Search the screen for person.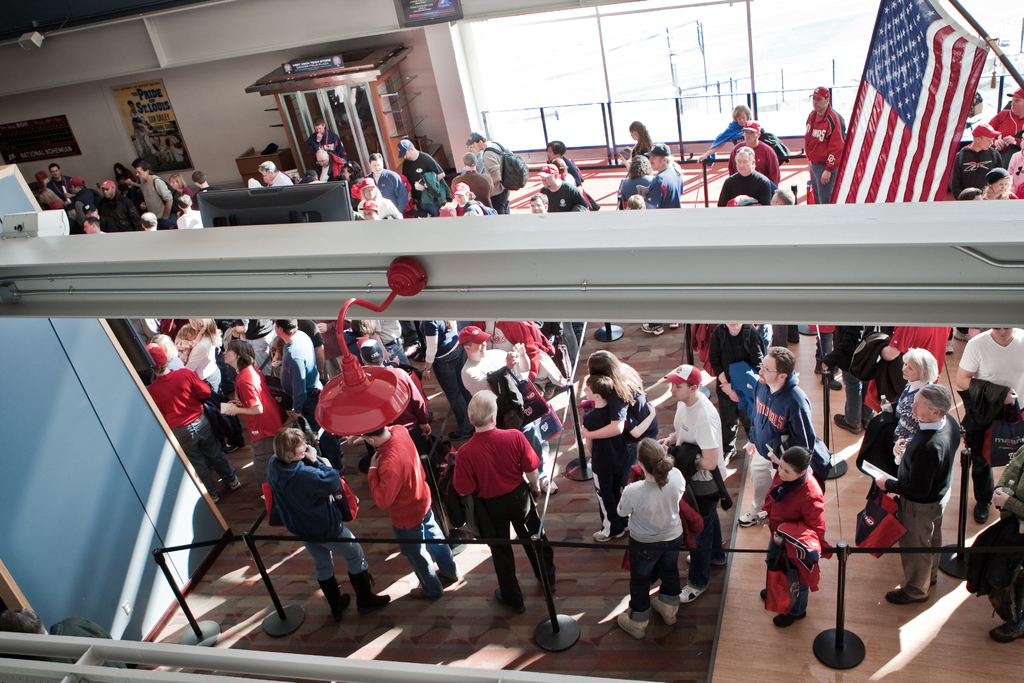
Found at [left=957, top=325, right=1023, bottom=514].
